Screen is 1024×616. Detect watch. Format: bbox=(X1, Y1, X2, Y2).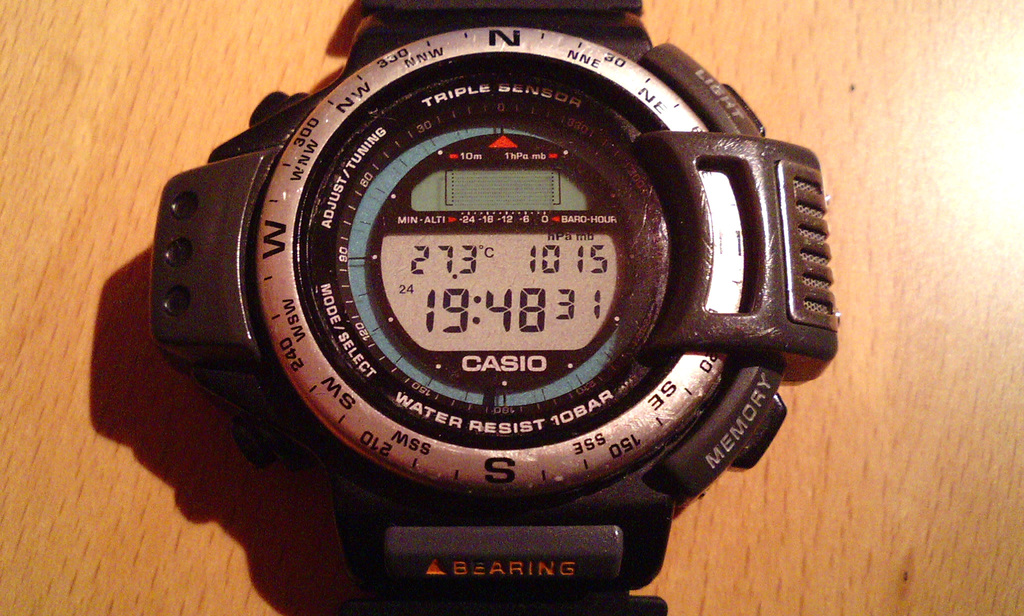
bbox=(150, 0, 842, 615).
